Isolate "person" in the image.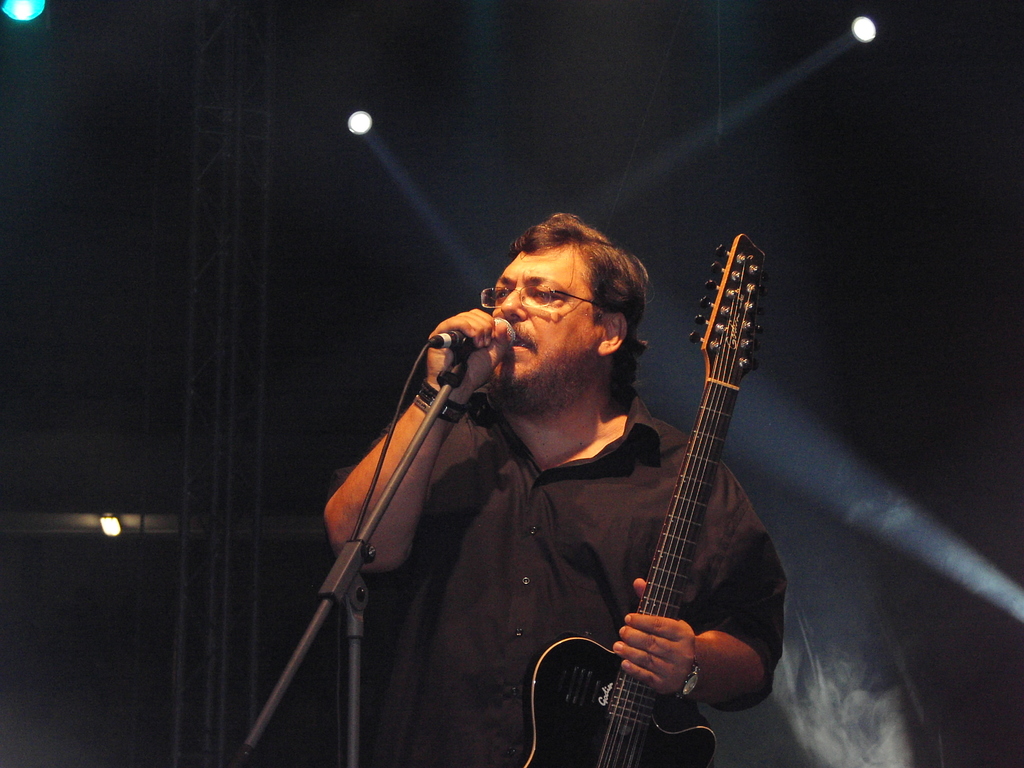
Isolated region: rect(318, 211, 788, 767).
